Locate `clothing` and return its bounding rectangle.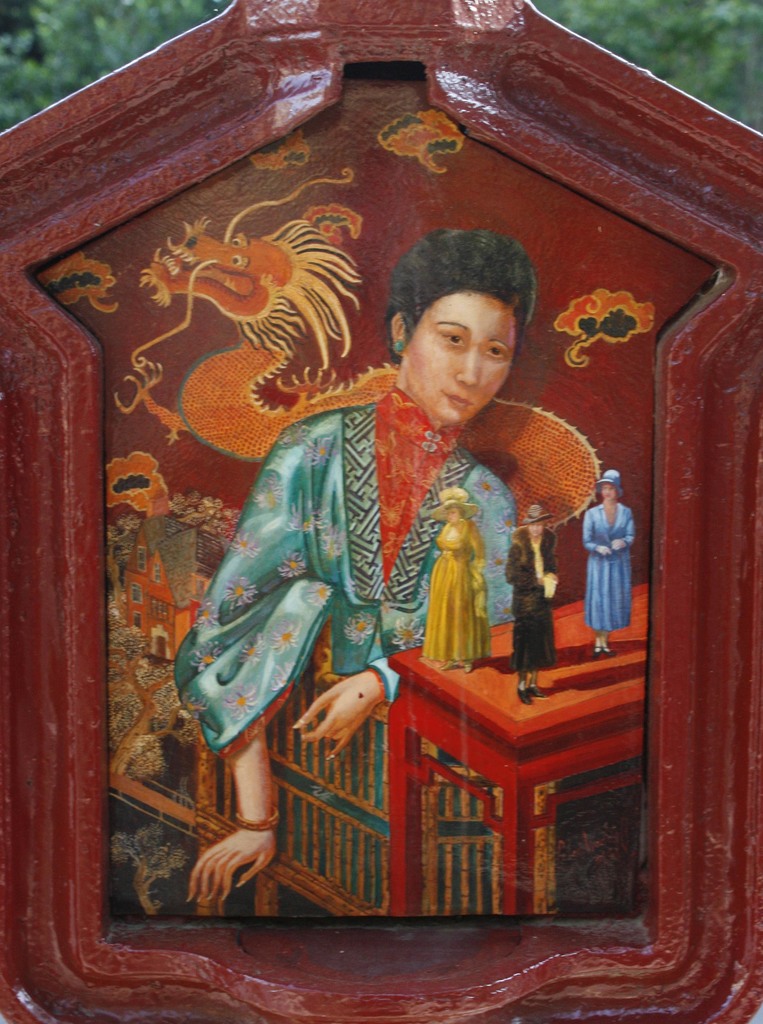
[x1=170, y1=391, x2=520, y2=772].
